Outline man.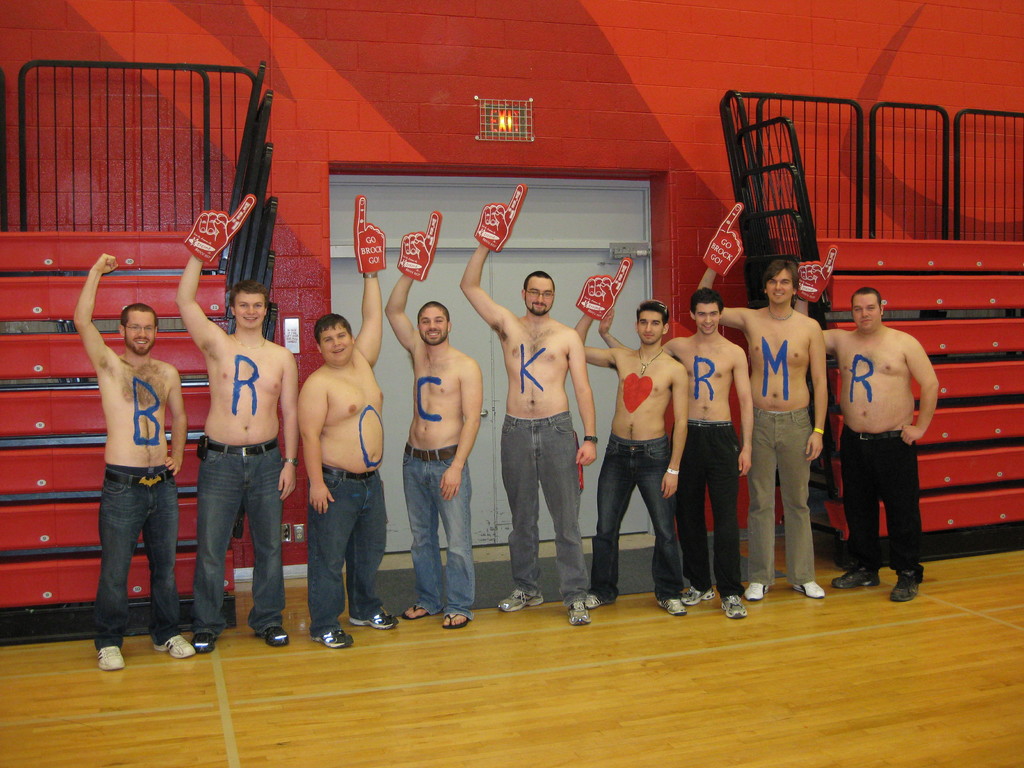
Outline: 460:241:596:625.
